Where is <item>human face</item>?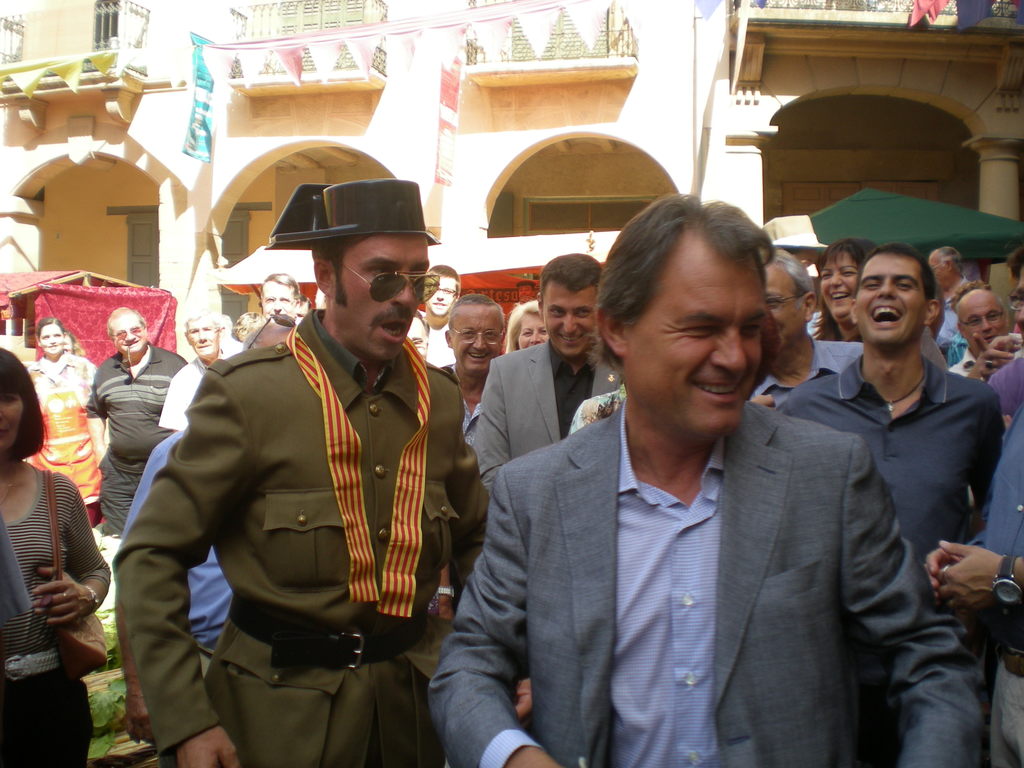
[left=39, top=325, right=65, bottom=355].
